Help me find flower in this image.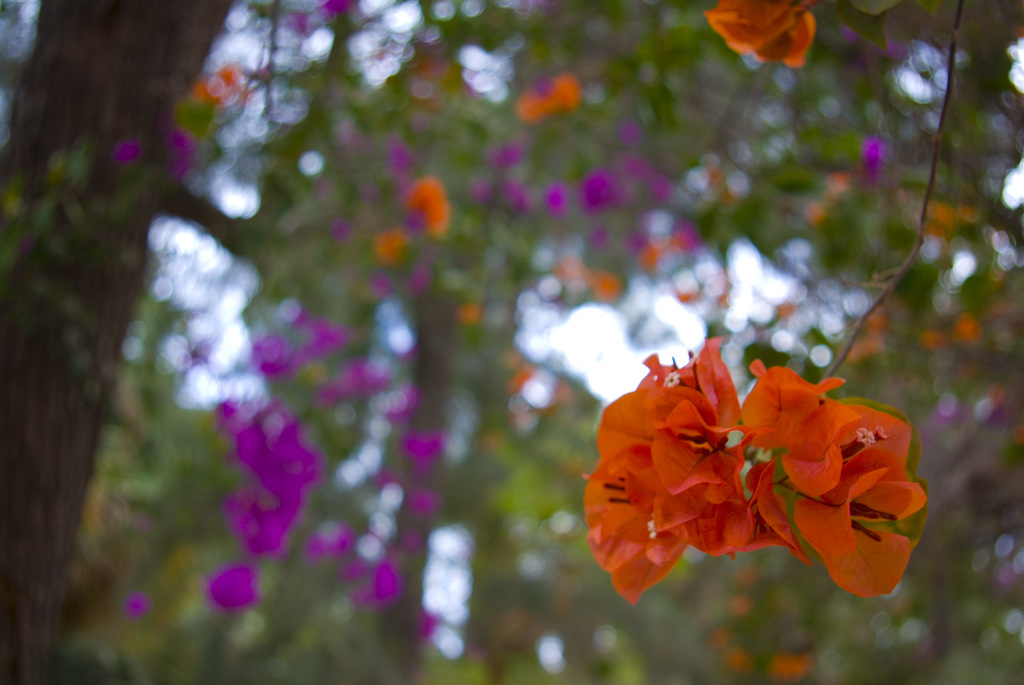
Found it: rect(597, 265, 617, 297).
